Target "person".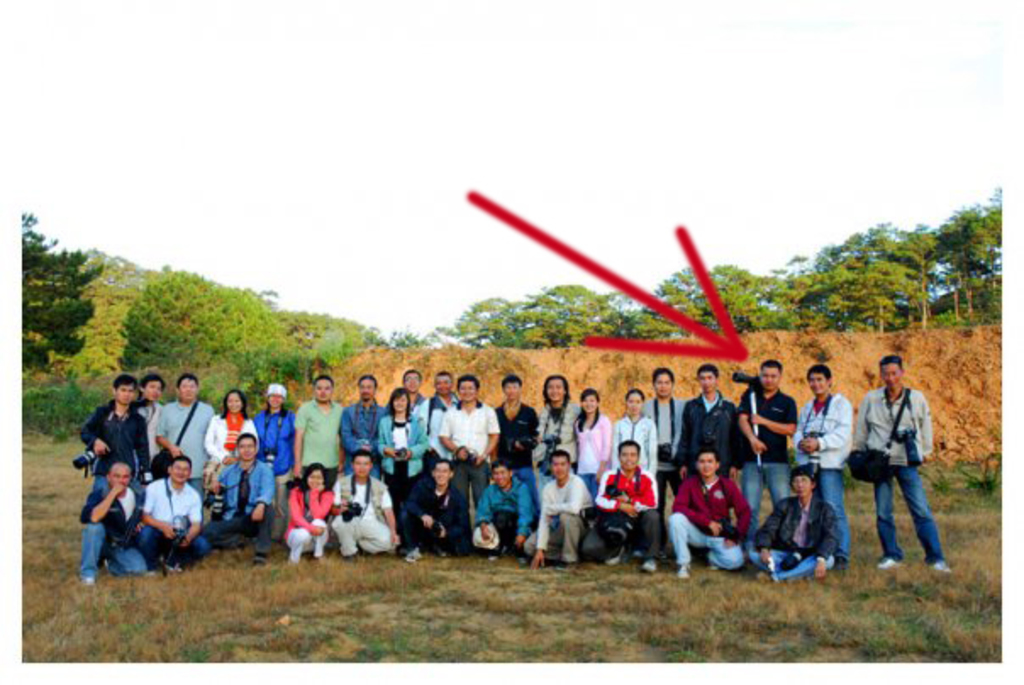
Target region: 334,366,383,476.
